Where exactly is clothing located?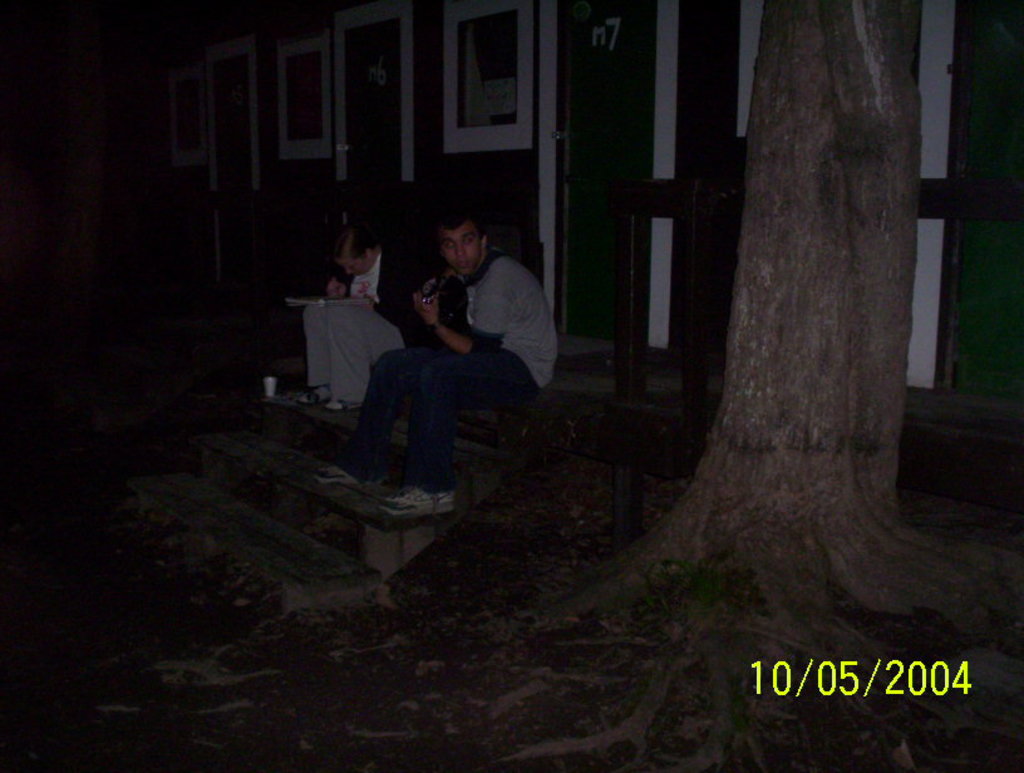
Its bounding box is box(339, 255, 560, 494).
